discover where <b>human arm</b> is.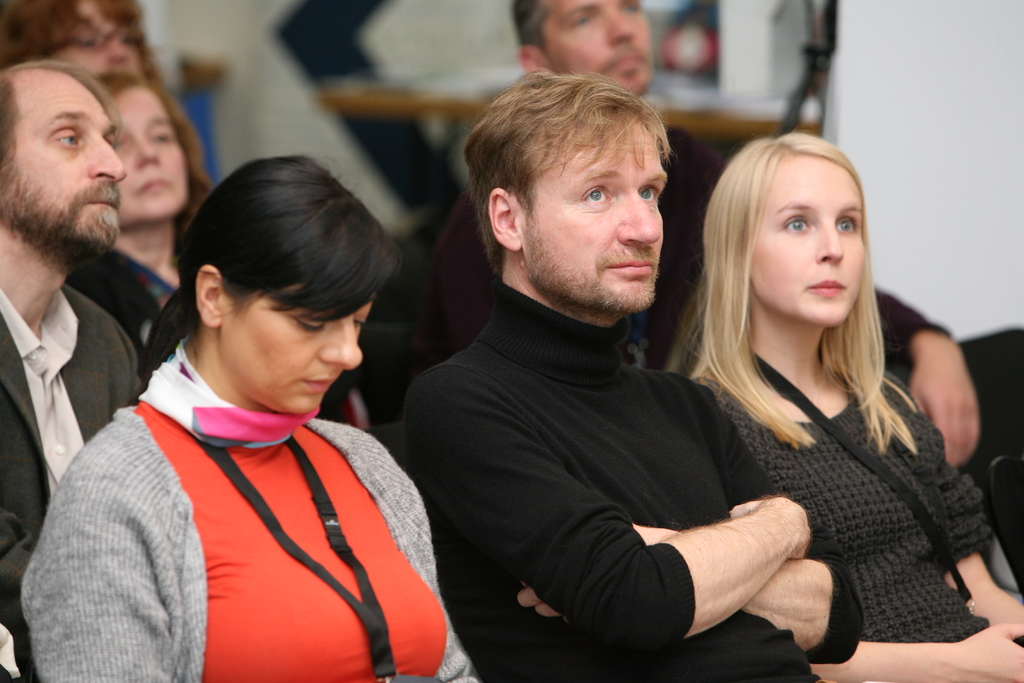
Discovered at {"left": 899, "top": 370, "right": 1023, "bottom": 638}.
